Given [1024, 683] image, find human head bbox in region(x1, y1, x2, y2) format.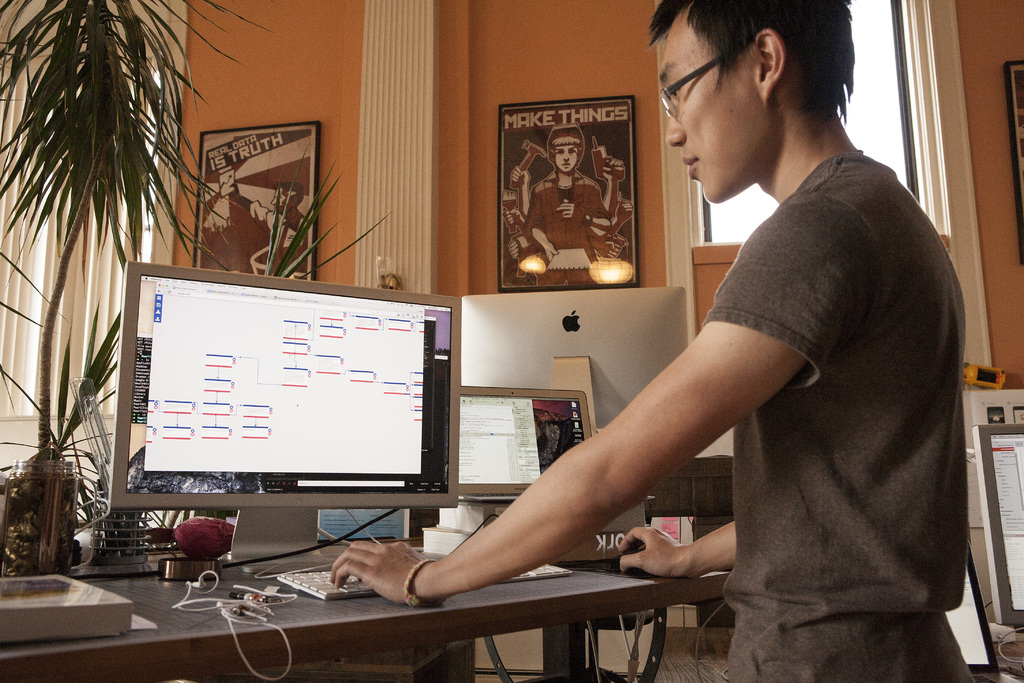
region(547, 129, 583, 174).
